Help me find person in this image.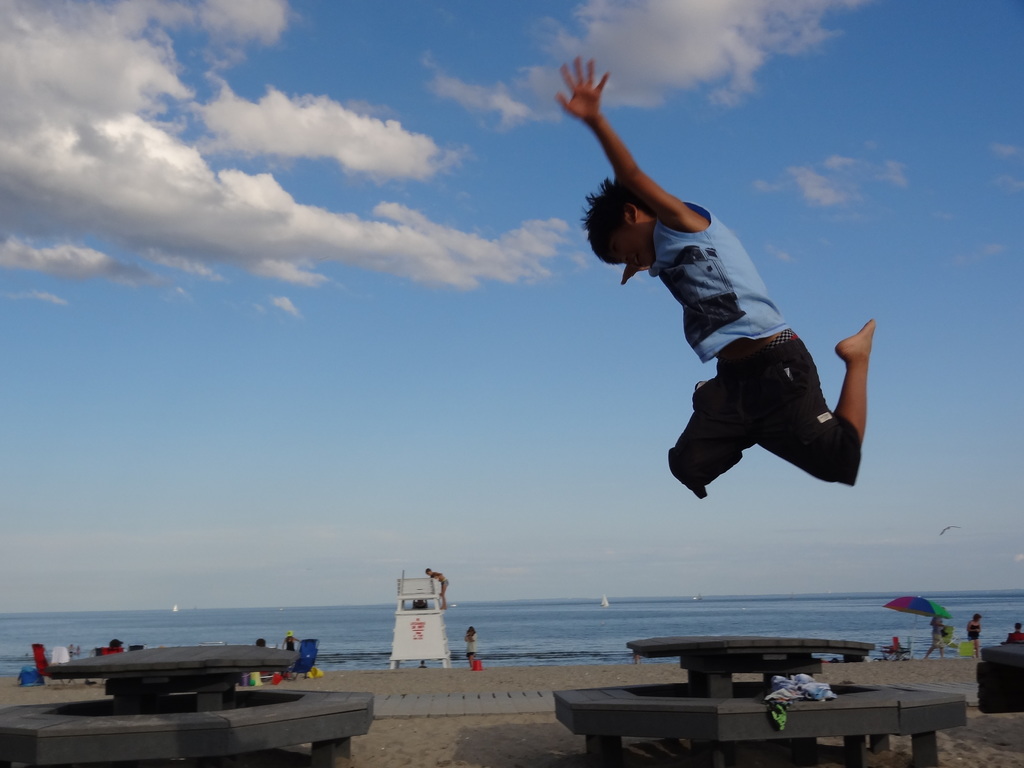
Found it: 465/621/477/669.
